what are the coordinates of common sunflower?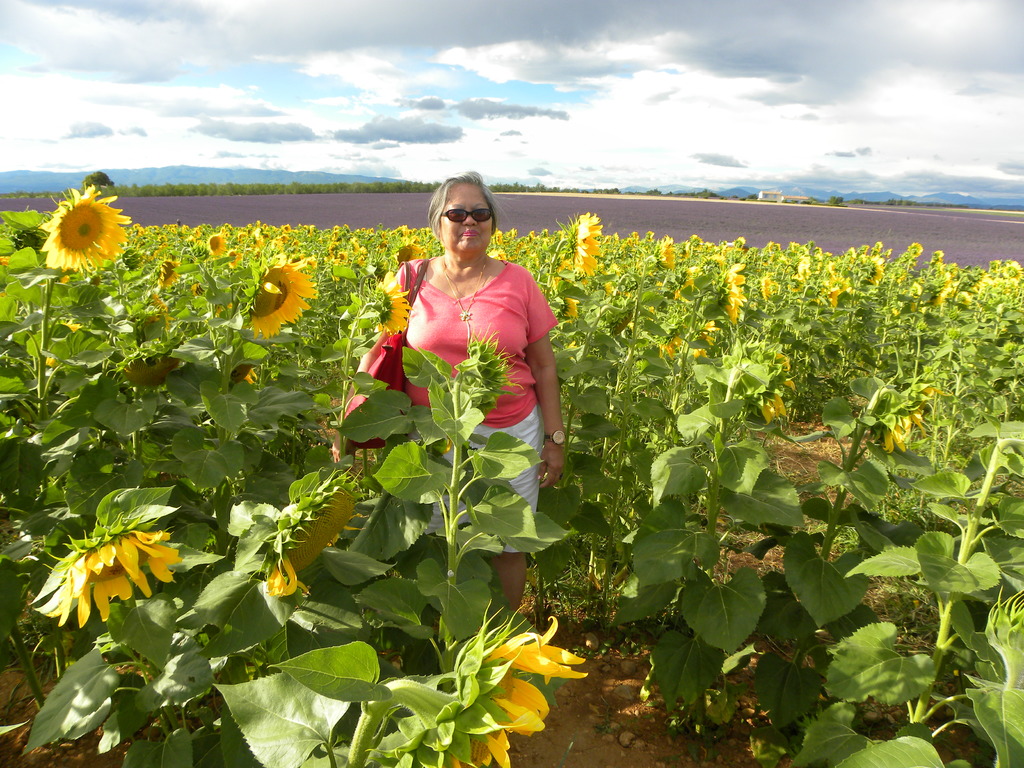
31 497 182 632.
